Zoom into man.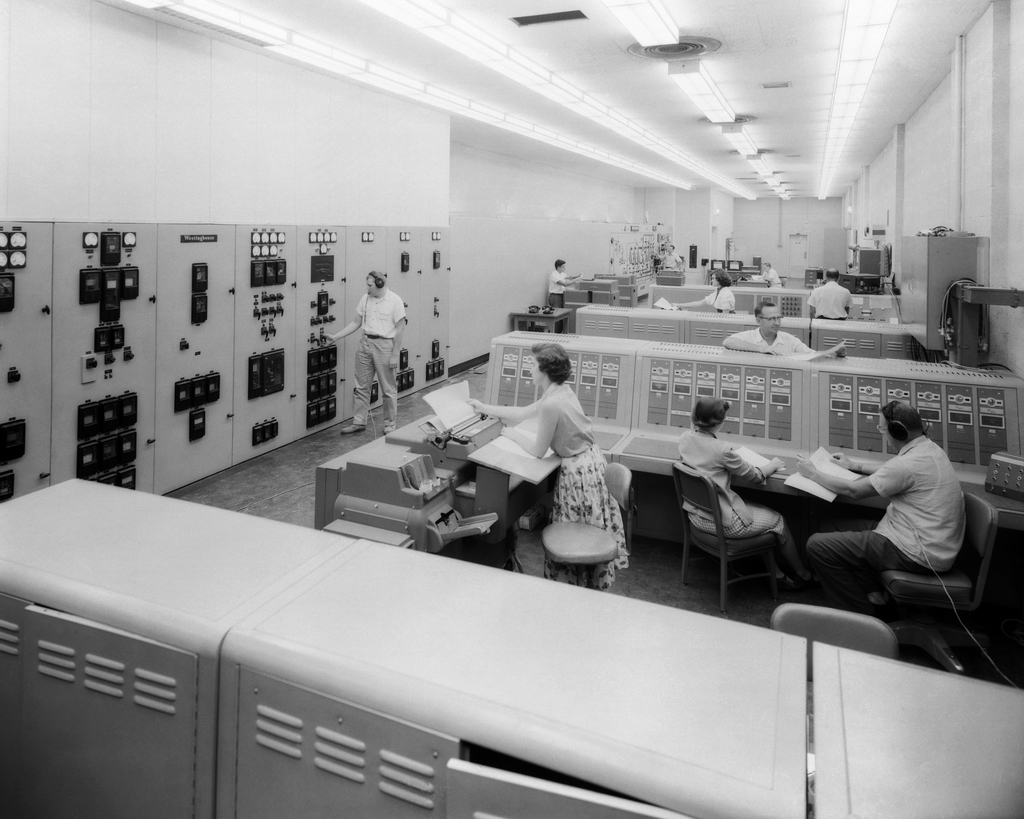
Zoom target: crop(801, 267, 852, 323).
